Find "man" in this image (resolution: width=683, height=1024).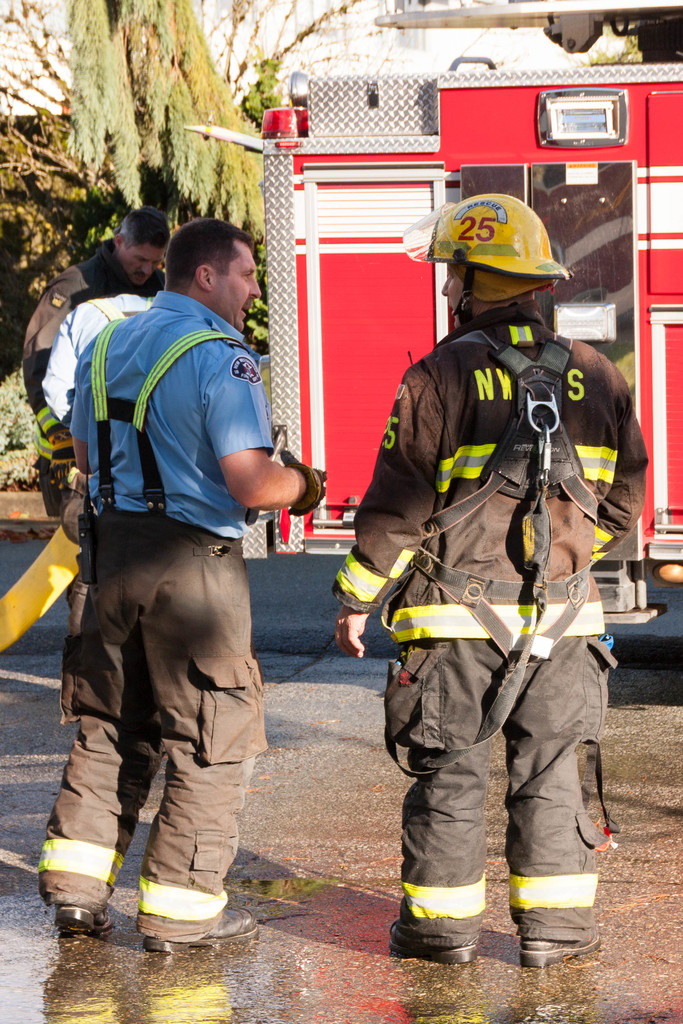
[x1=59, y1=153, x2=340, y2=968].
